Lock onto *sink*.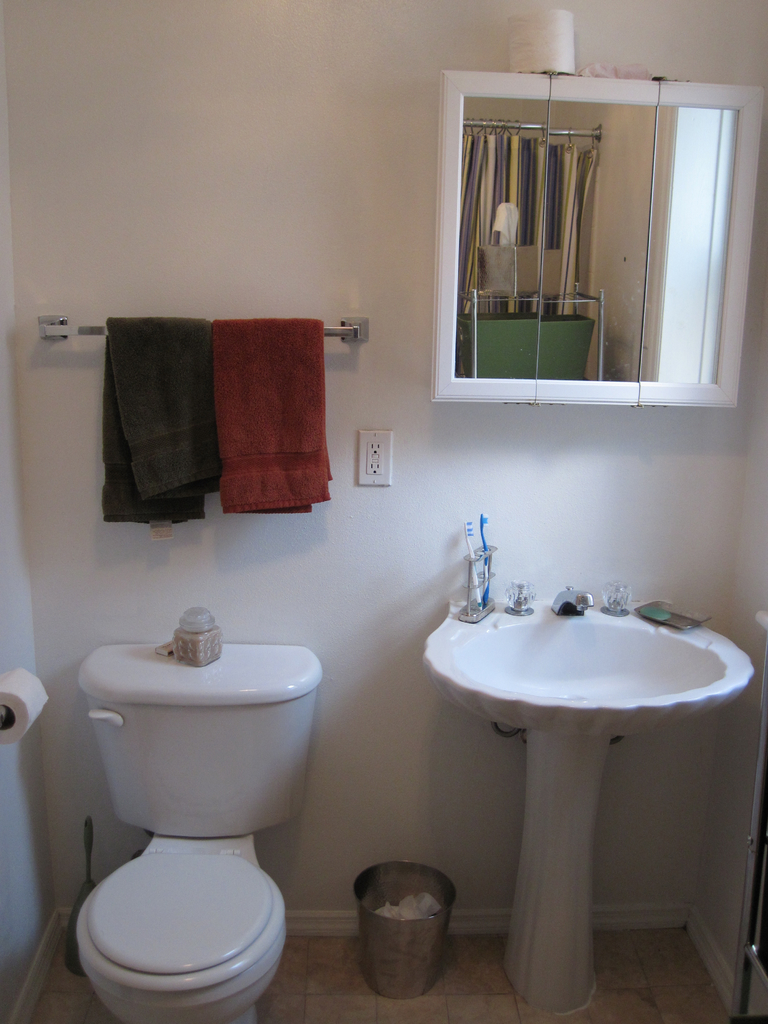
Locked: [left=420, top=555, right=744, bottom=982].
